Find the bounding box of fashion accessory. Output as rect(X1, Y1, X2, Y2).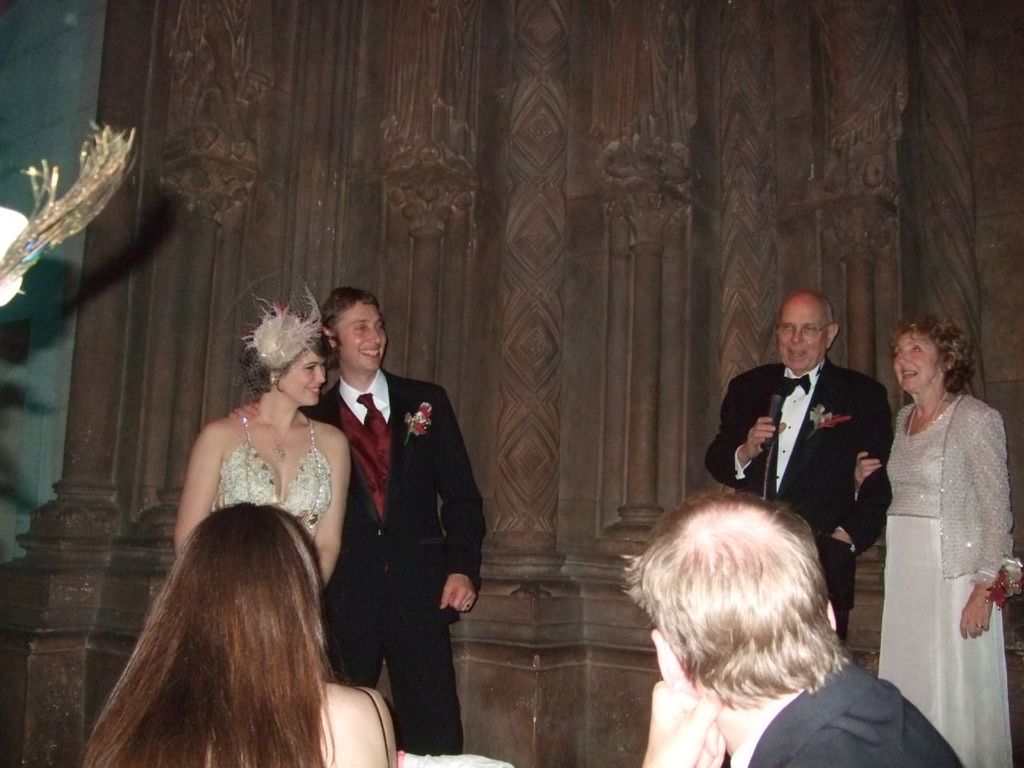
rect(973, 554, 1023, 608).
